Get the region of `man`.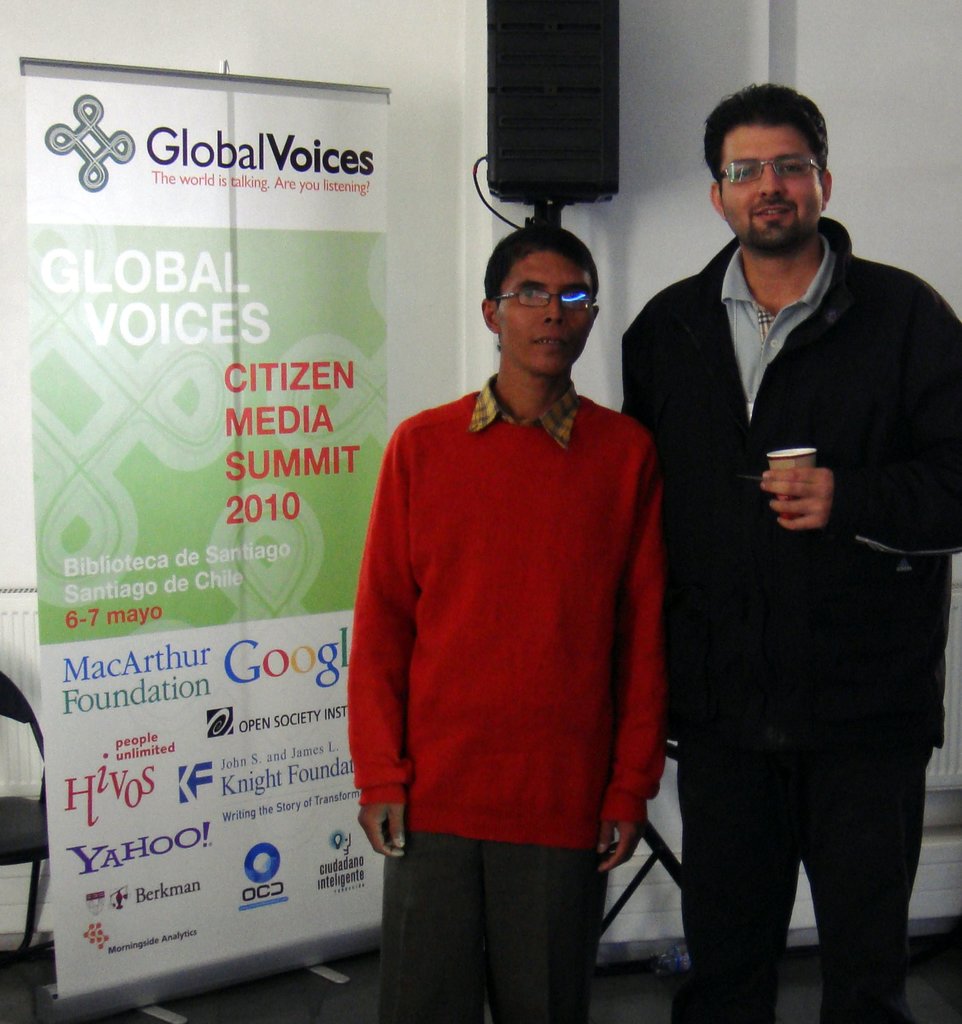
locate(341, 218, 670, 1023).
